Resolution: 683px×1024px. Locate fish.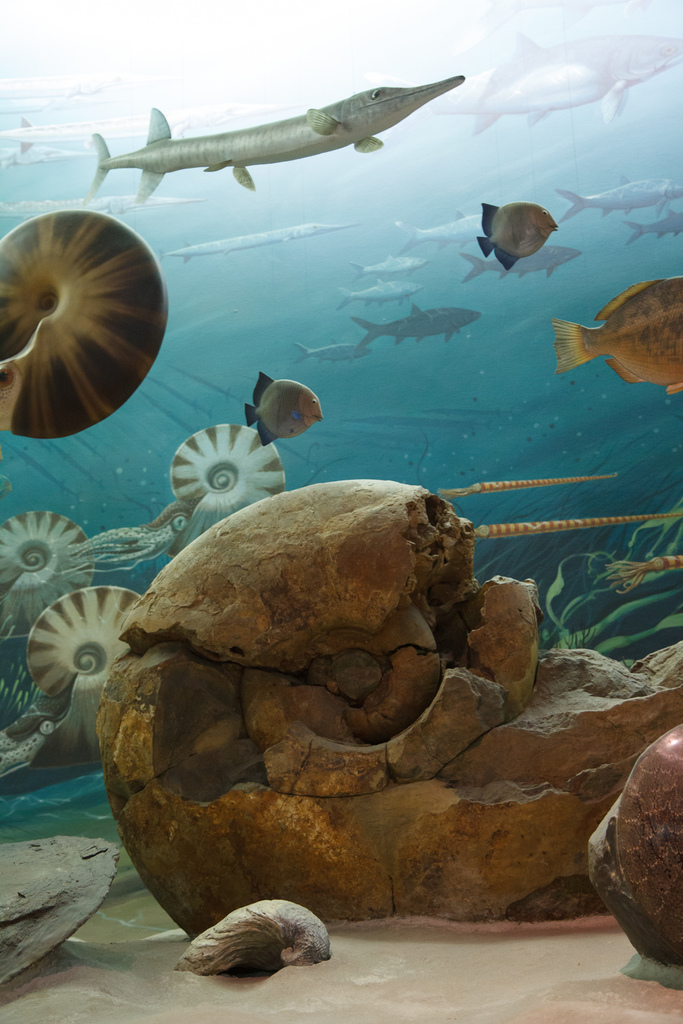
(x1=0, y1=195, x2=207, y2=214).
